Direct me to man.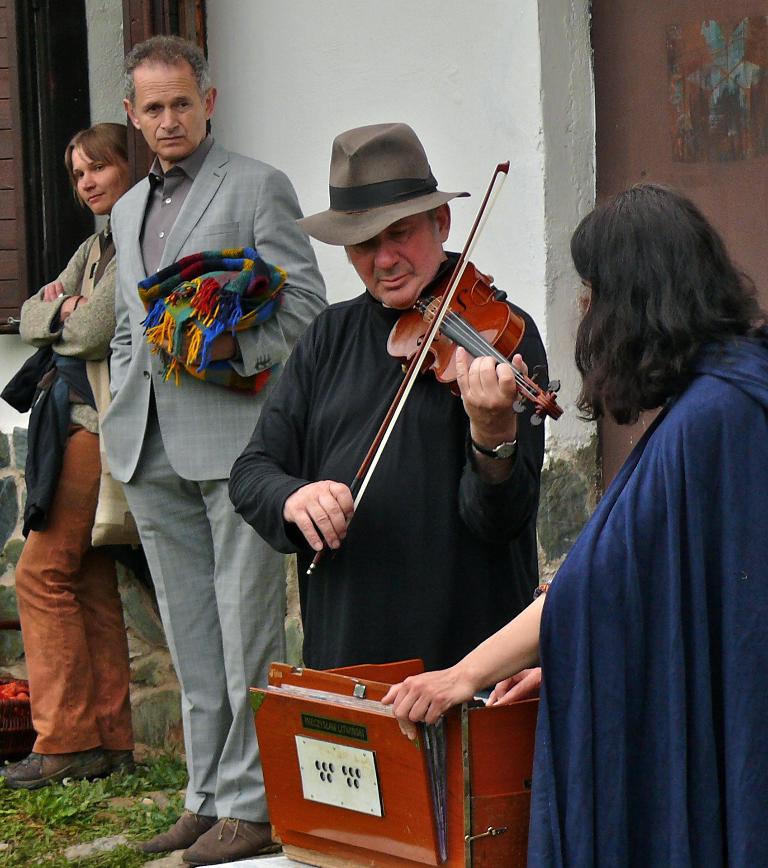
Direction: box(256, 148, 568, 772).
